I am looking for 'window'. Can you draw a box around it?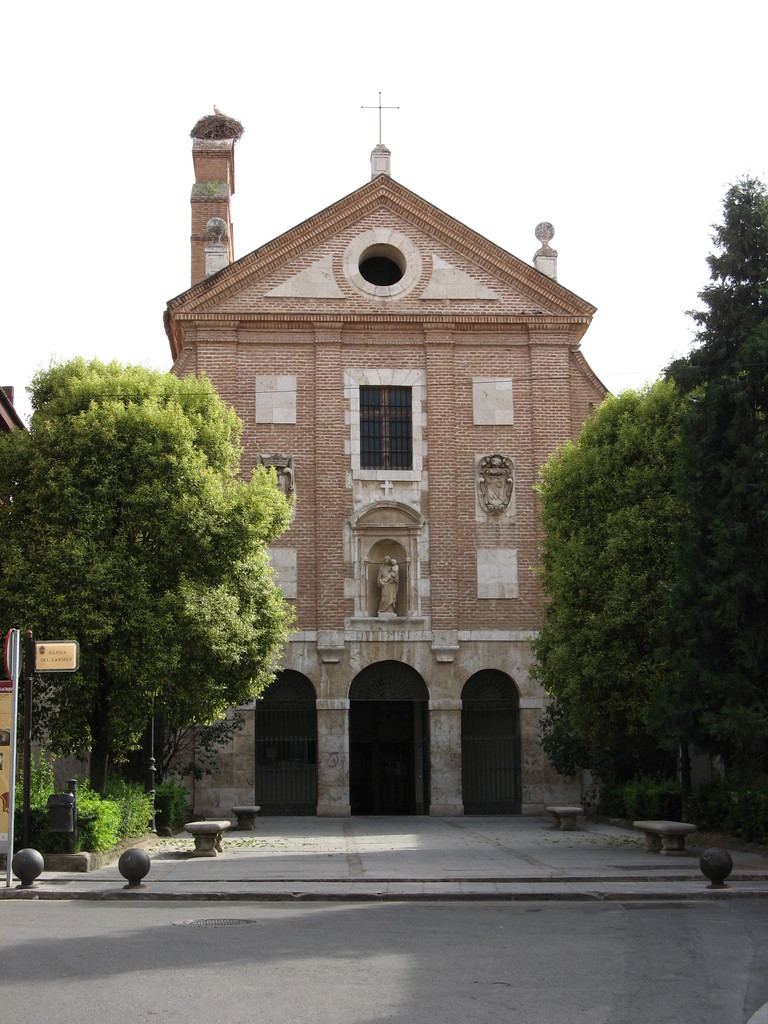
Sure, the bounding box is 357/386/410/470.
